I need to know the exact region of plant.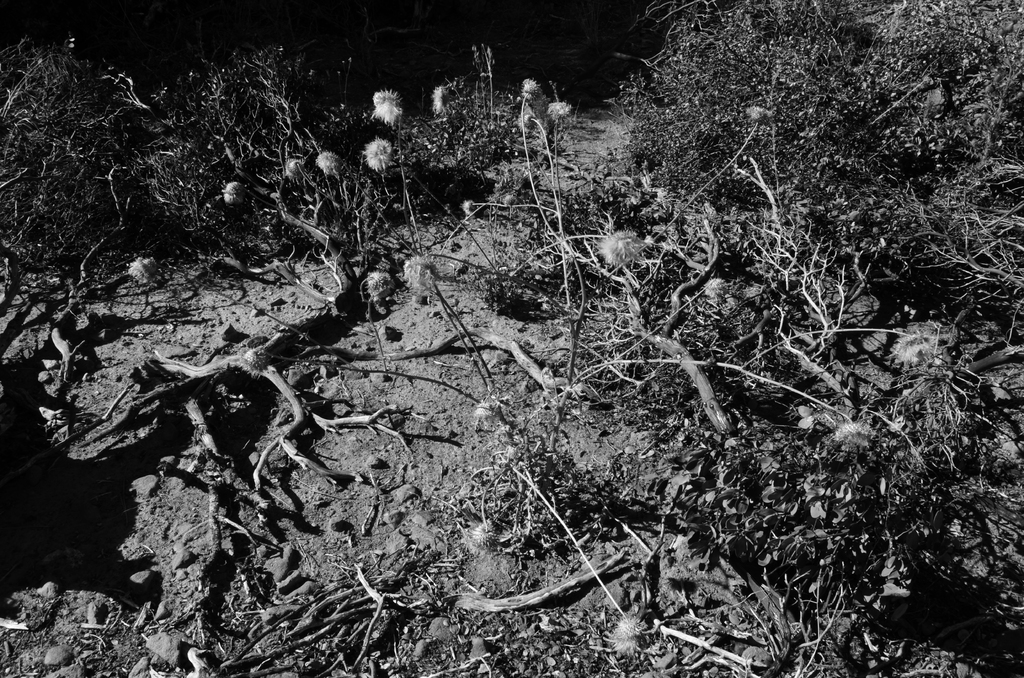
Region: x1=362, y1=0, x2=1023, y2=676.
